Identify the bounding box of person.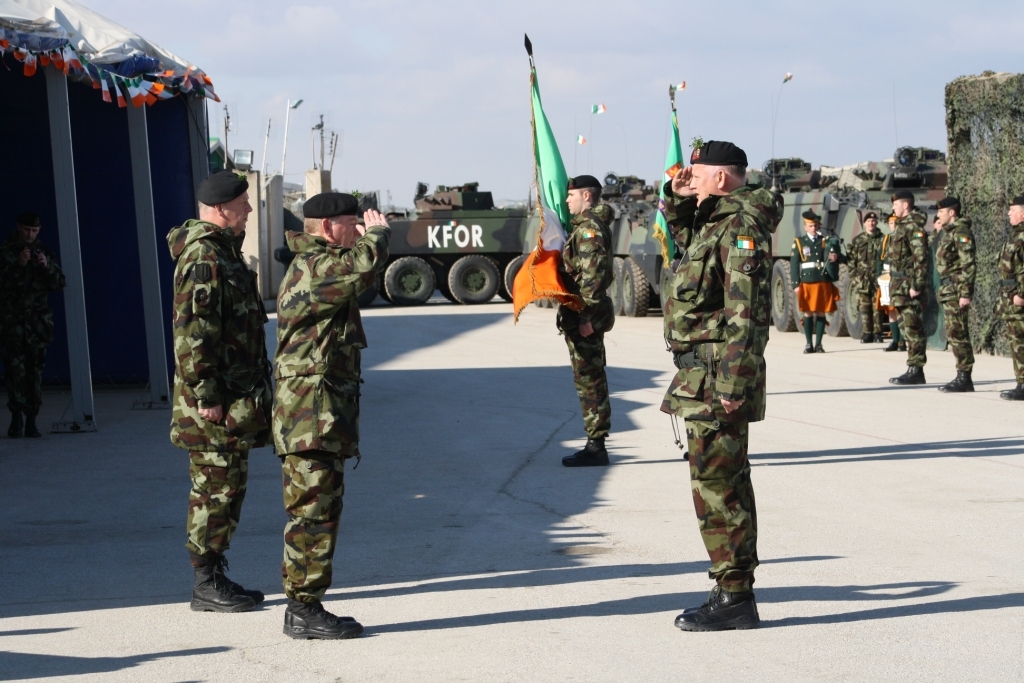
<bbox>994, 191, 1023, 395</bbox>.
